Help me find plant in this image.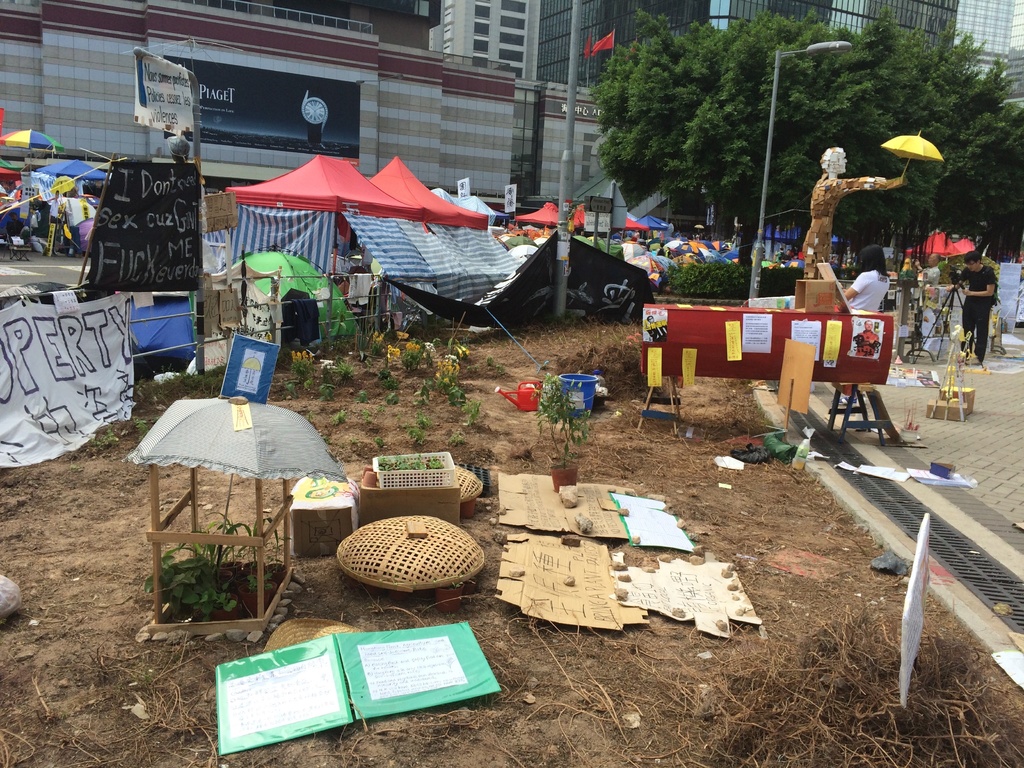
Found it: [left=497, top=360, right=508, bottom=373].
